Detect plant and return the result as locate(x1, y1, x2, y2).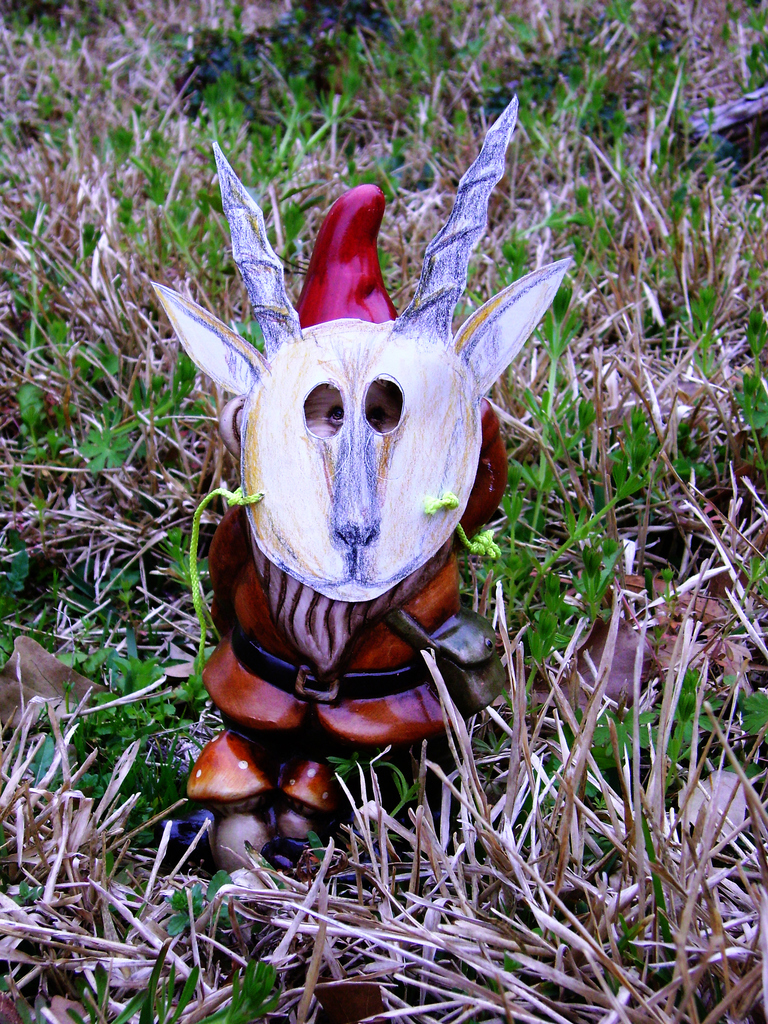
locate(0, 0, 767, 1023).
